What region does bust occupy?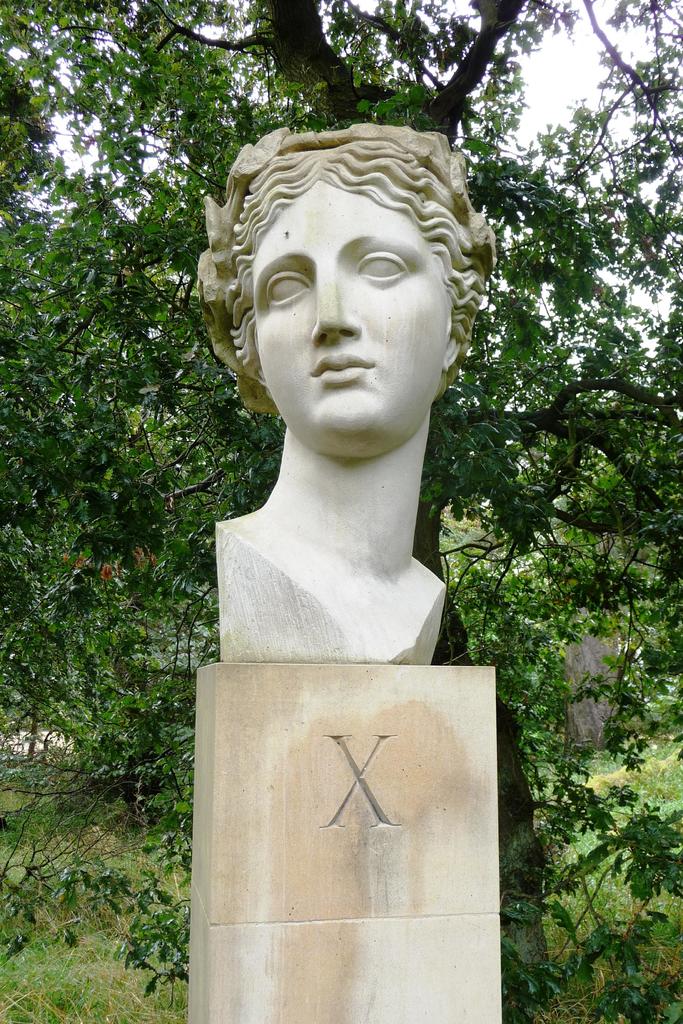
191 115 497 662.
